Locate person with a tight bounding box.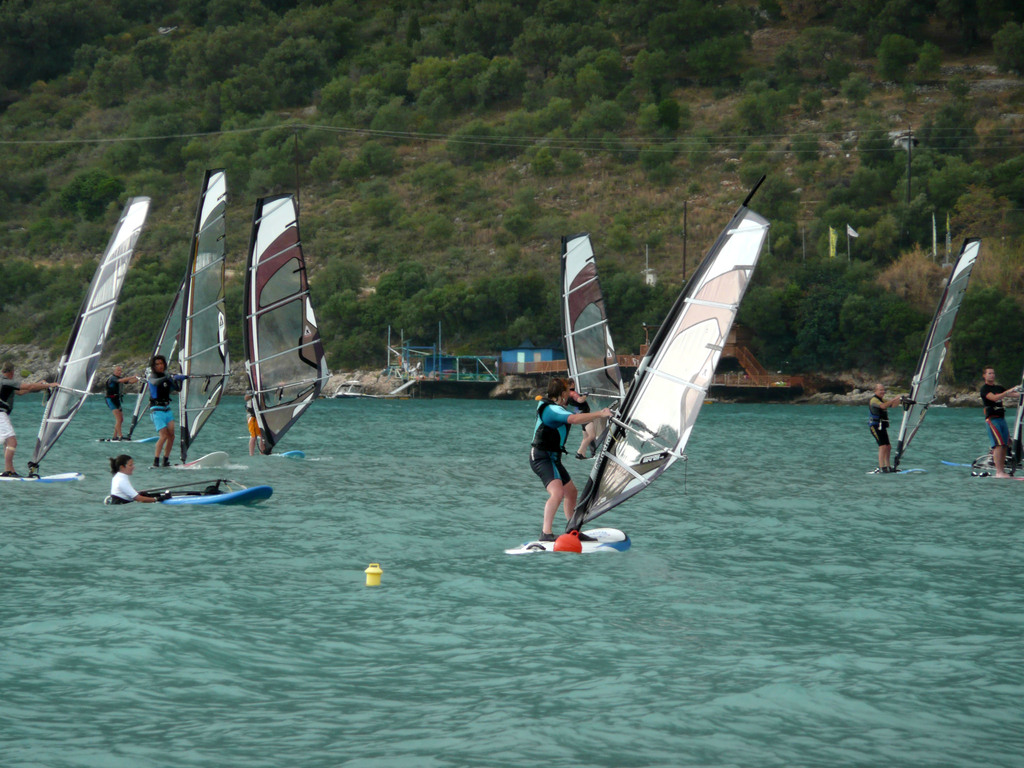
region(104, 455, 169, 504).
